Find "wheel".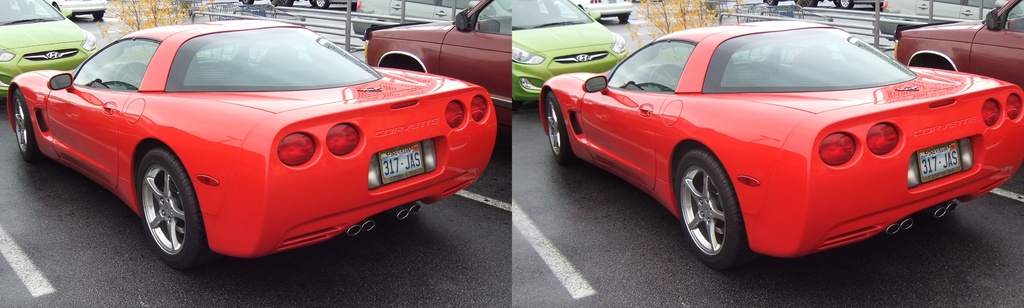
pyautogui.locateOnScreen(113, 60, 147, 88).
